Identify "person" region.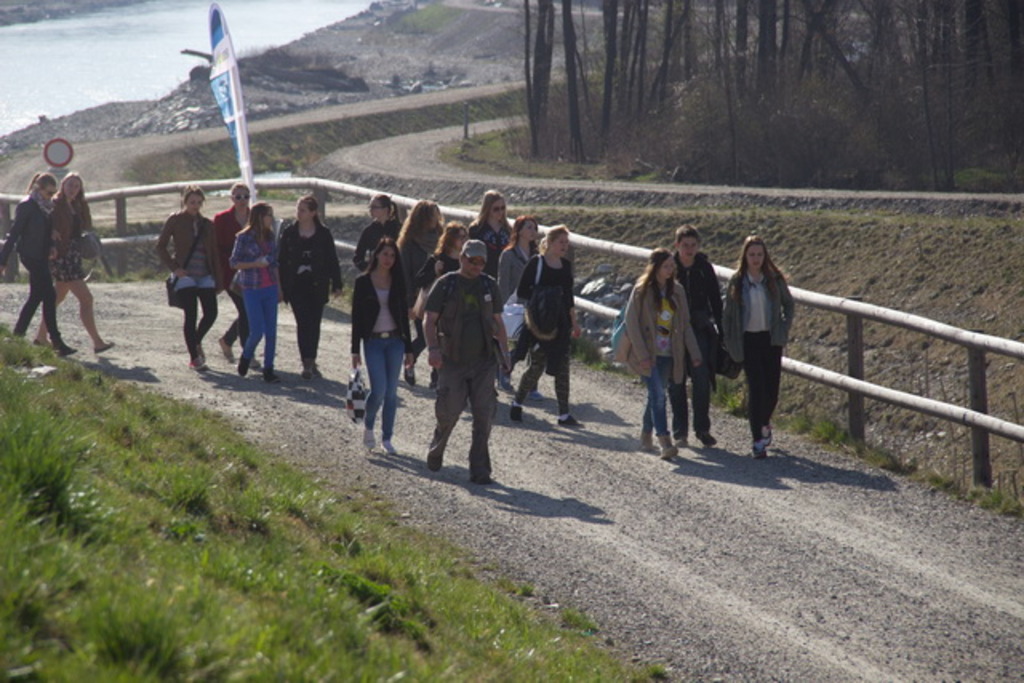
Region: {"left": 229, "top": 190, "right": 270, "bottom": 385}.
